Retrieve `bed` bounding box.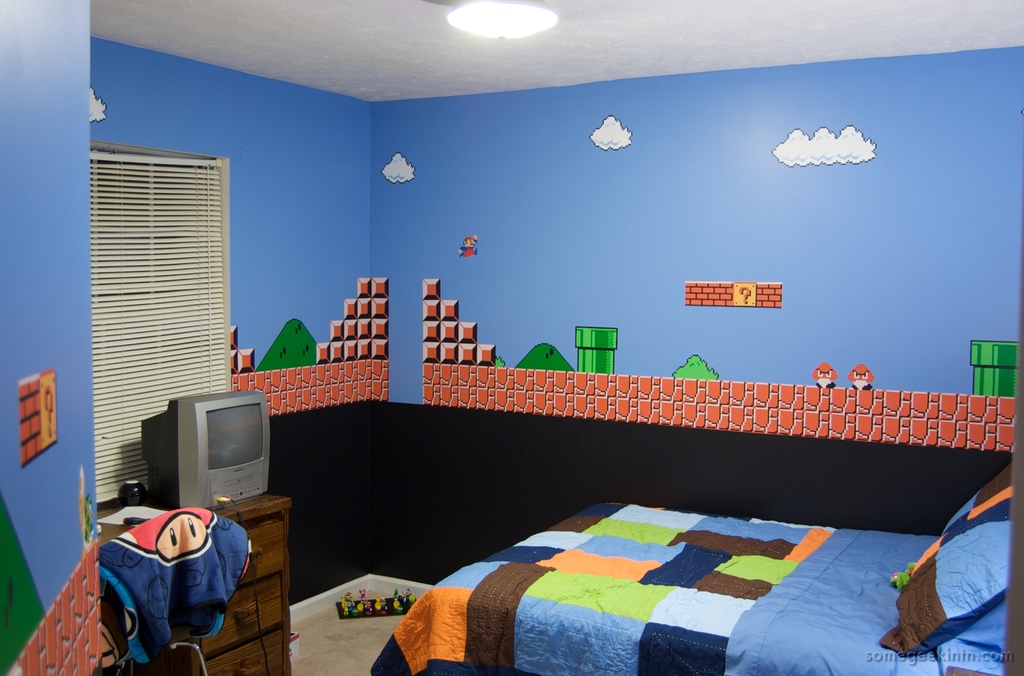
Bounding box: Rect(365, 457, 1021, 674).
